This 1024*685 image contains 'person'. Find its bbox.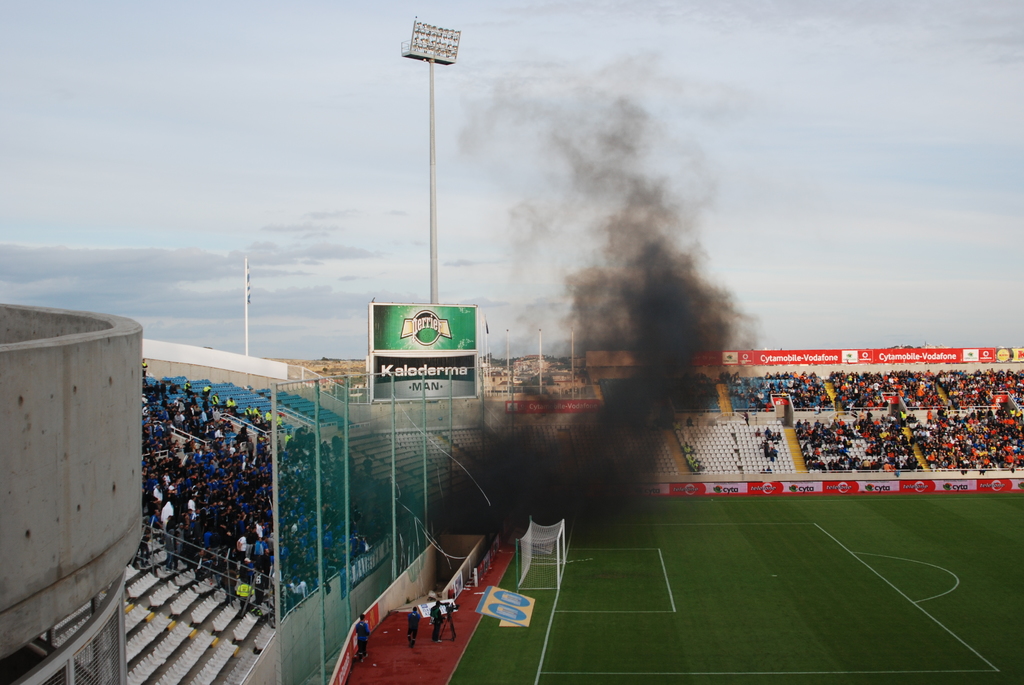
[left=424, top=595, right=444, bottom=648].
